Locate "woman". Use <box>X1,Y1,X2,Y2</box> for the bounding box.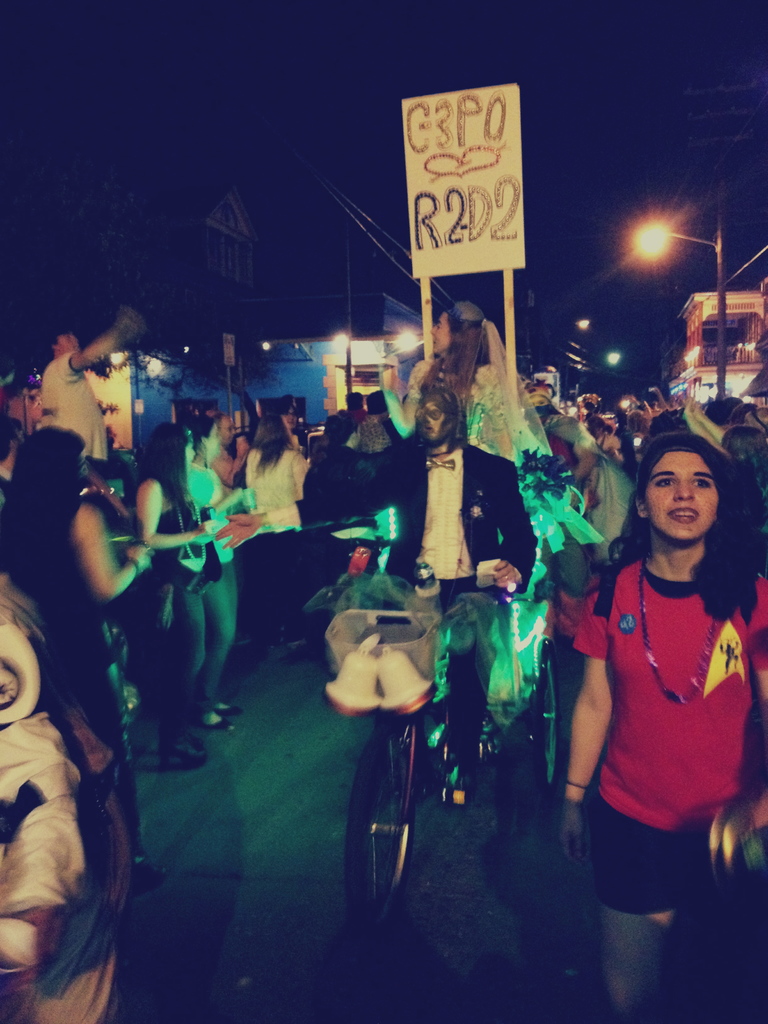
<box>133,422,218,763</box>.
